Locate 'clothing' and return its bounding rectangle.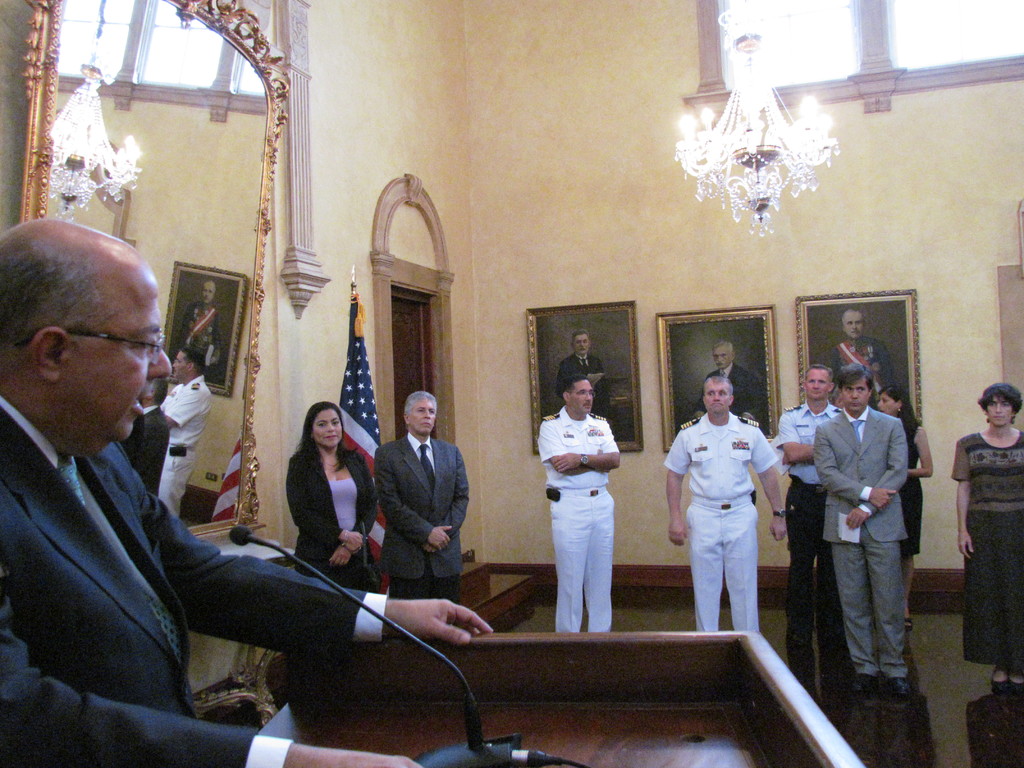
{"x1": 536, "y1": 404, "x2": 620, "y2": 632}.
